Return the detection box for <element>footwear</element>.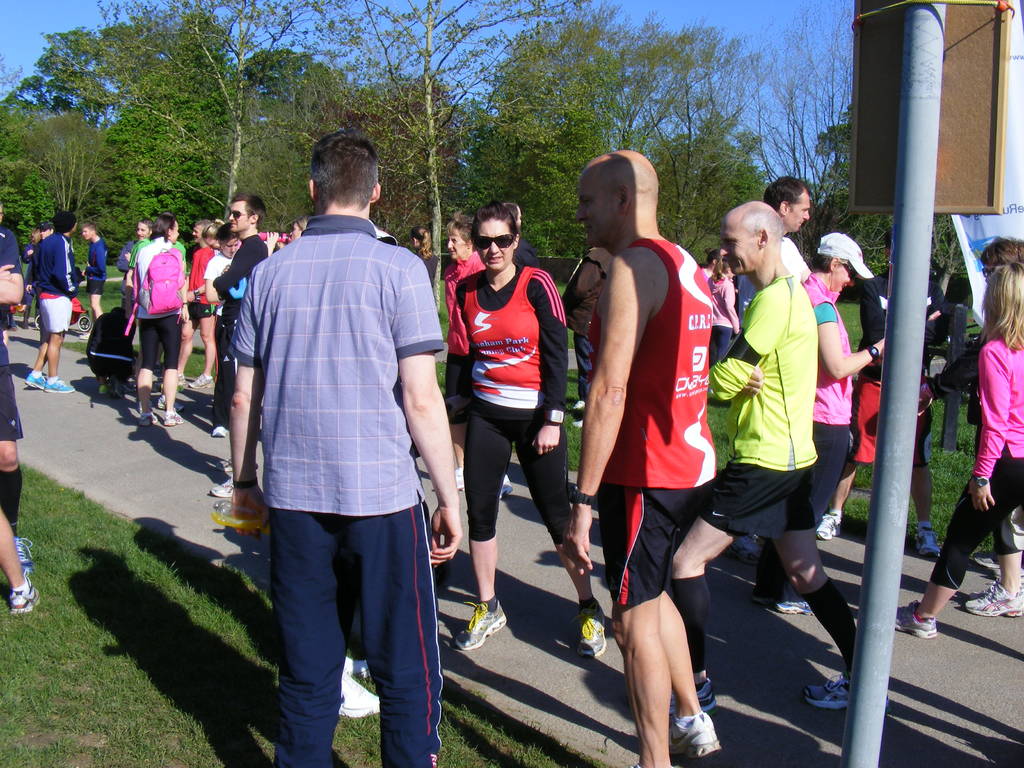
select_region(24, 369, 47, 393).
